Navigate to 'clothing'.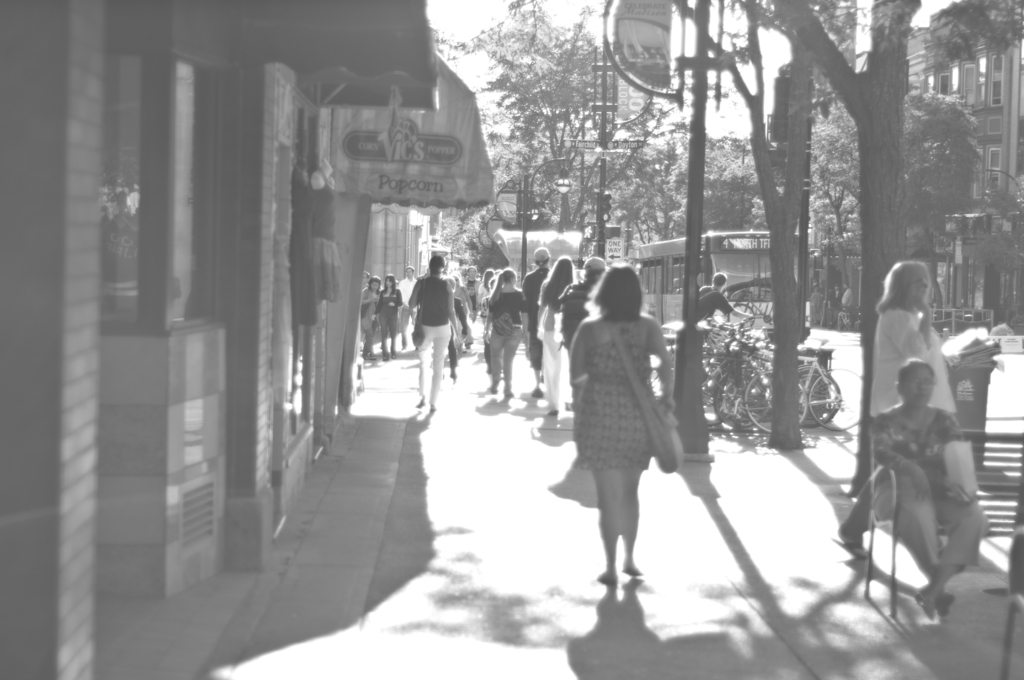
Navigation target: [867, 305, 958, 416].
